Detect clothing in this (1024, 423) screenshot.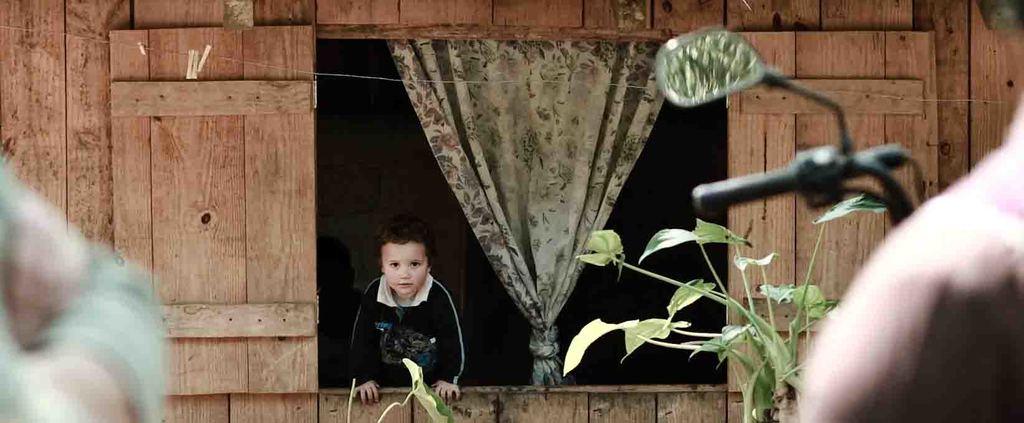
Detection: x1=348, y1=273, x2=461, y2=385.
